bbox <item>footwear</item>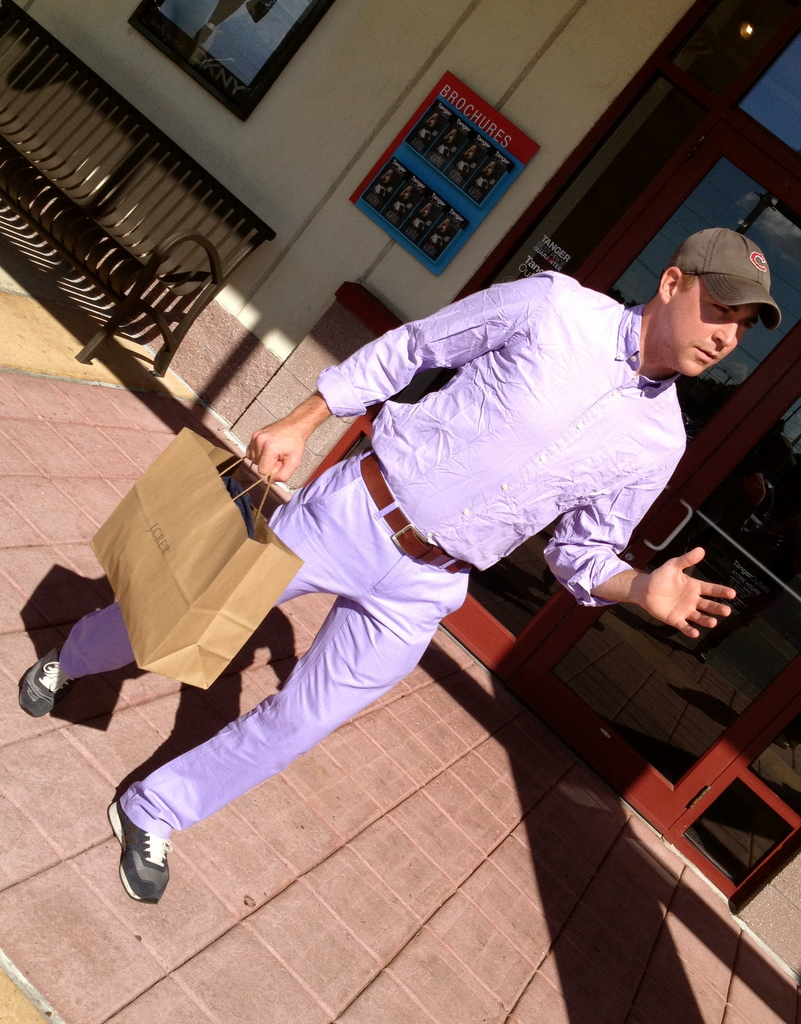
crop(102, 802, 171, 912)
